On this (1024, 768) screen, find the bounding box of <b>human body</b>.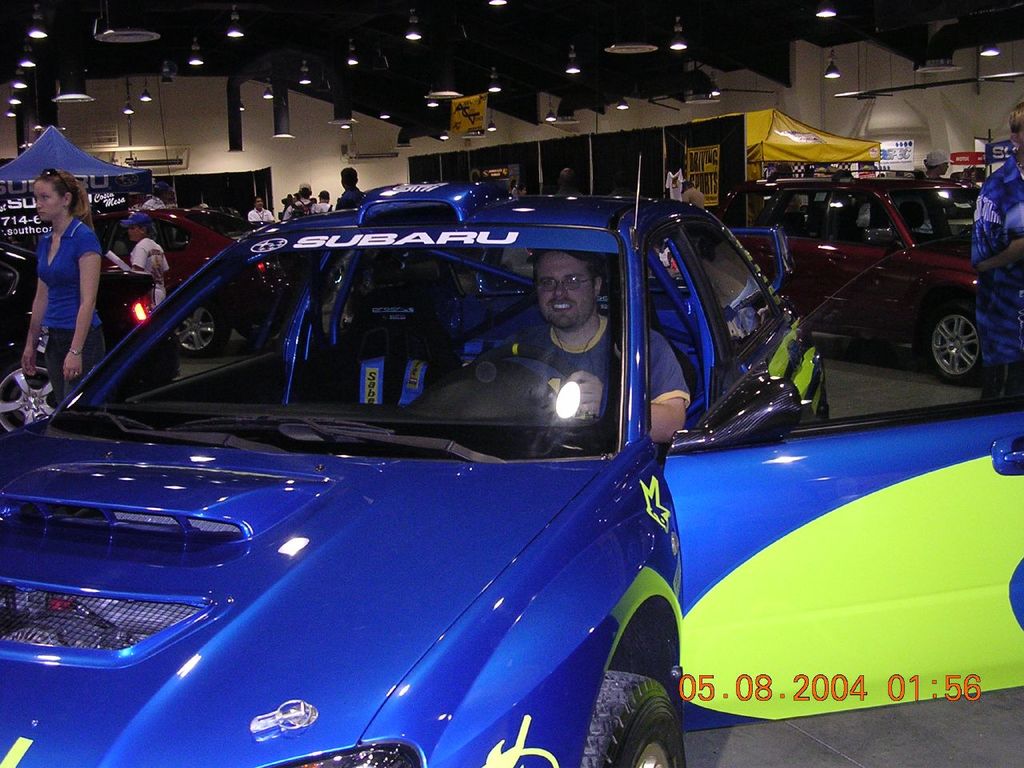
Bounding box: <box>285,197,329,219</box>.
